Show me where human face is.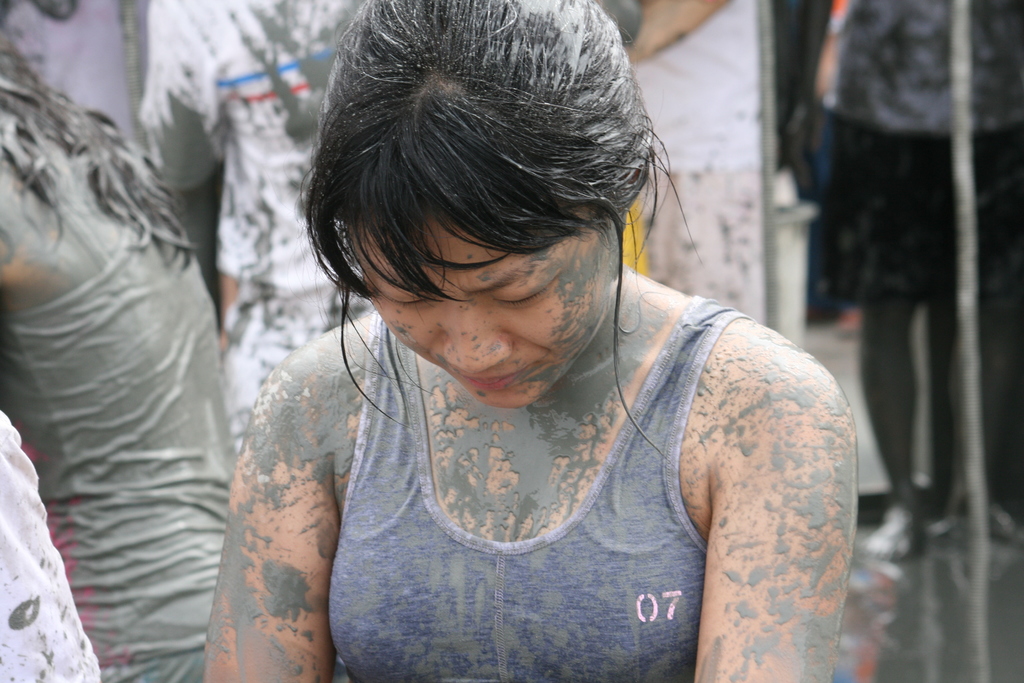
human face is at {"left": 358, "top": 167, "right": 627, "bottom": 411}.
